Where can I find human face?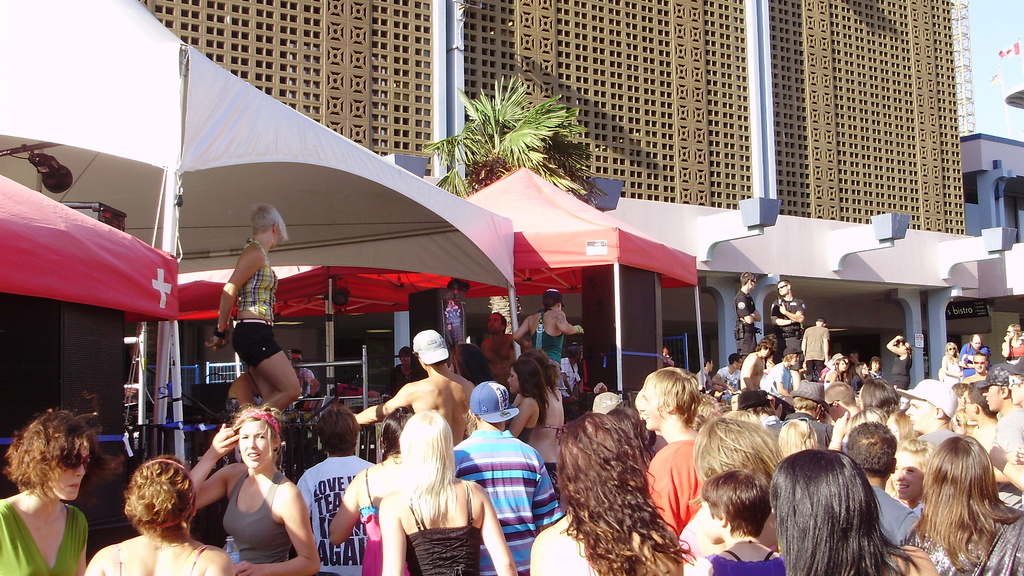
You can find it at (x1=1010, y1=373, x2=1023, y2=403).
